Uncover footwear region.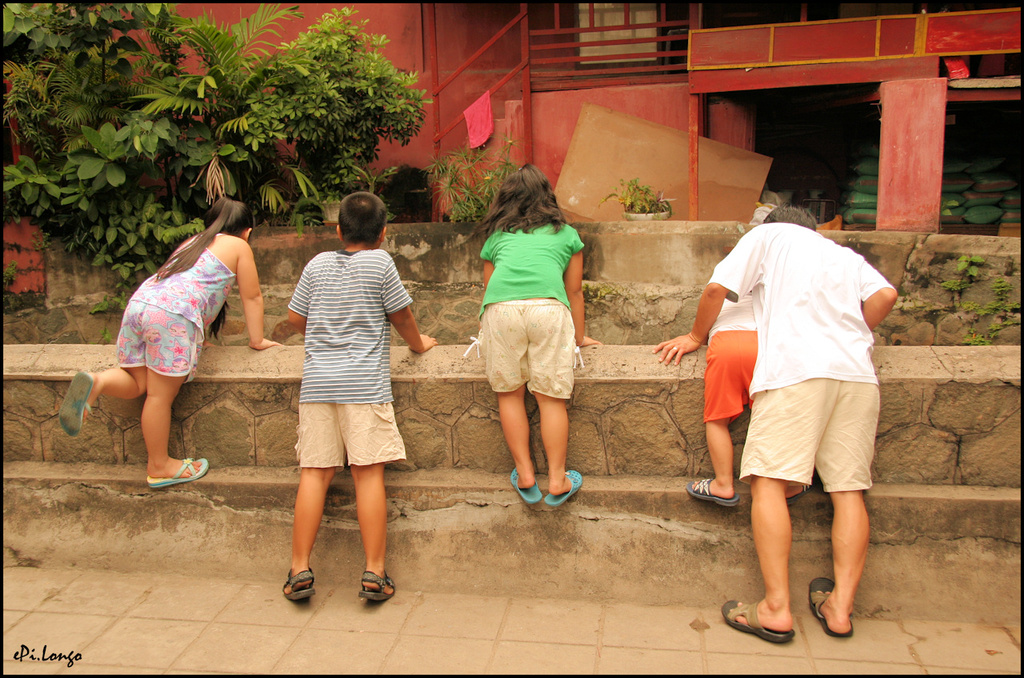
Uncovered: 786:485:810:505.
